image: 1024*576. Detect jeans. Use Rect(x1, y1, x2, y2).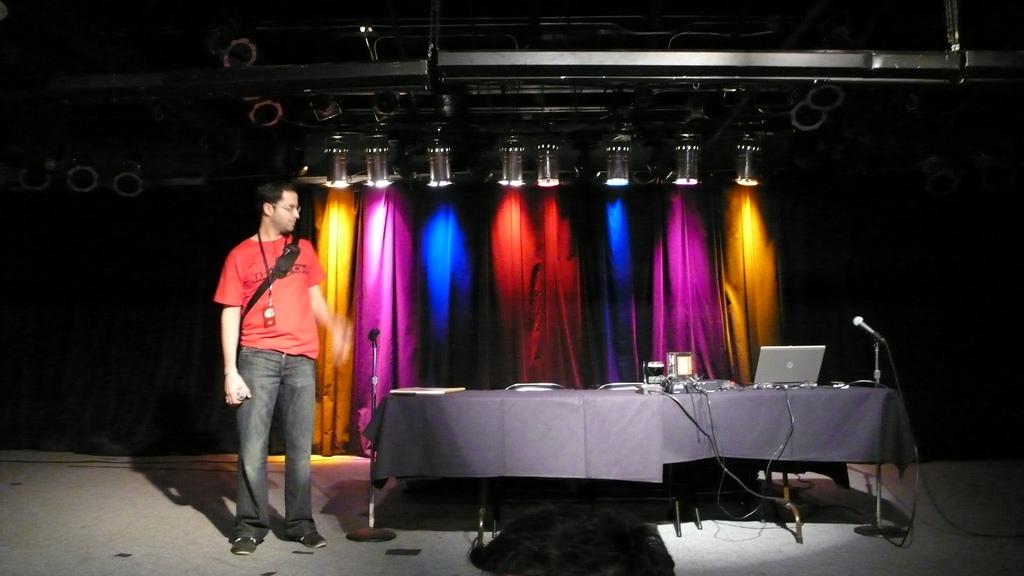
Rect(235, 345, 315, 540).
